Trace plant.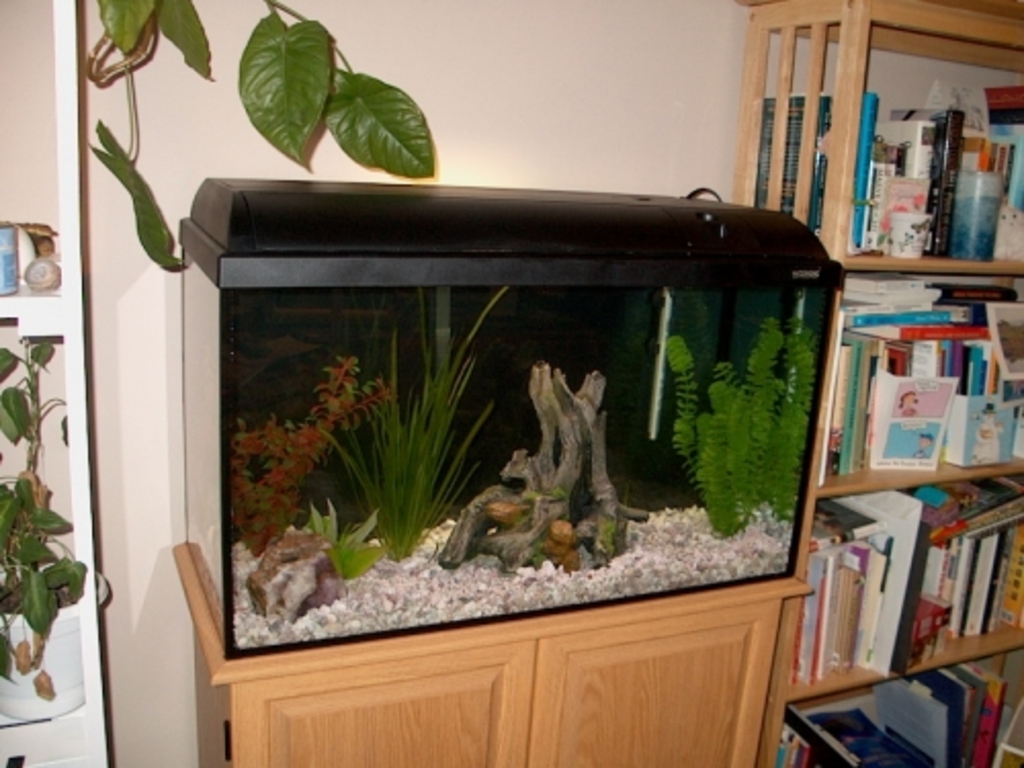
Traced to crop(94, 127, 188, 272).
